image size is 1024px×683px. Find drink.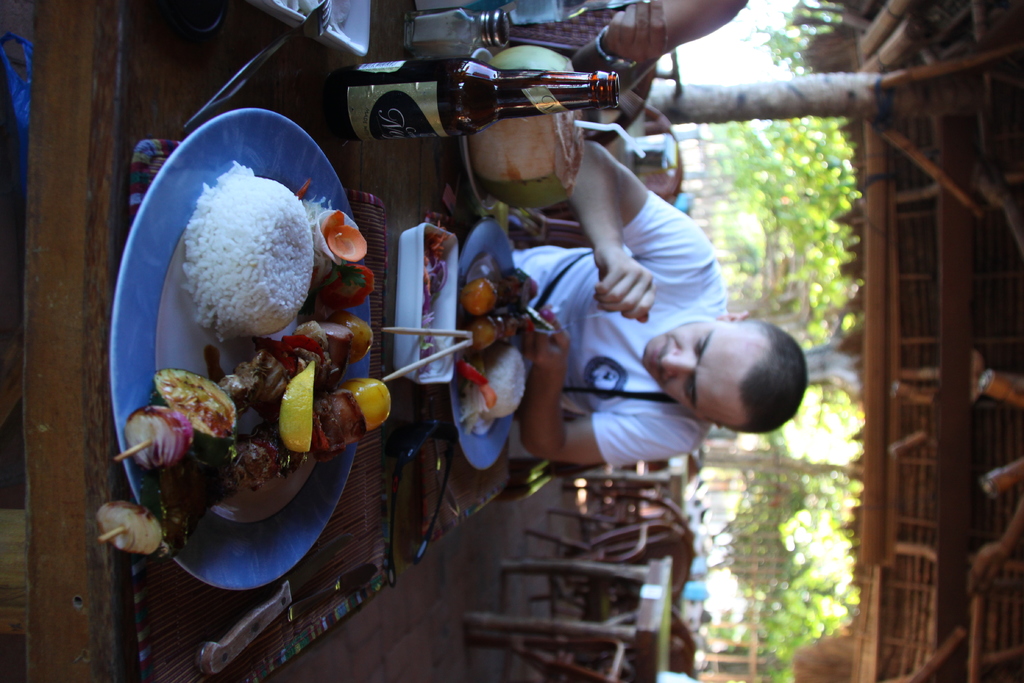
detection(330, 51, 620, 138).
